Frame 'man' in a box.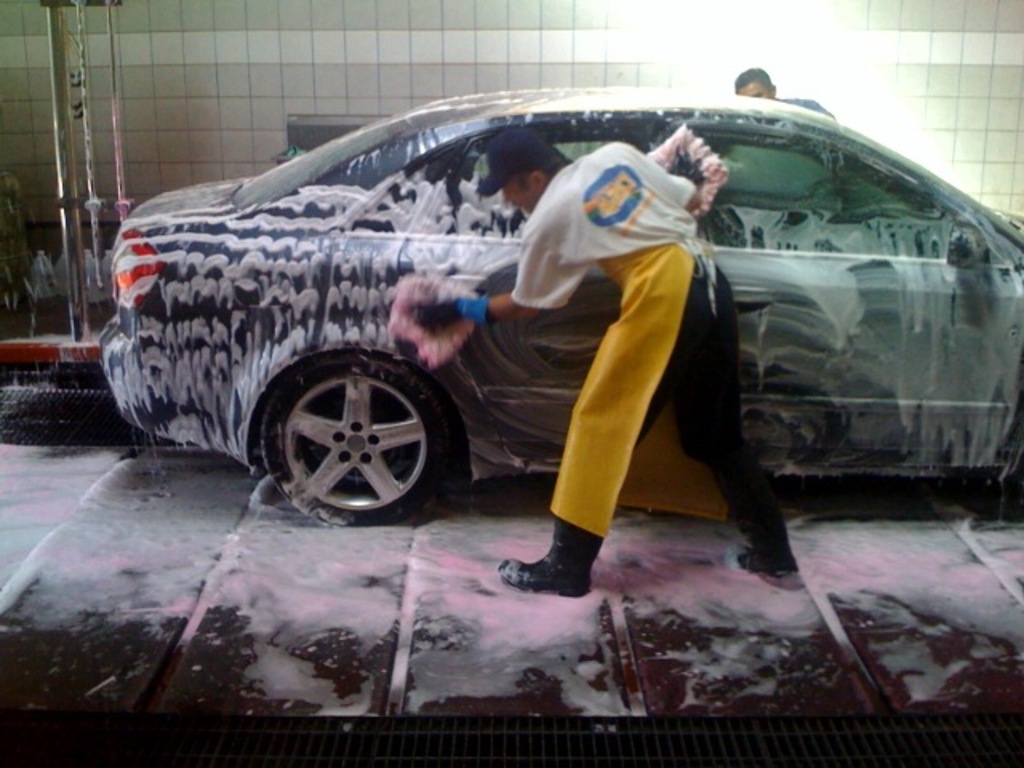
x1=403 y1=118 x2=803 y2=611.
